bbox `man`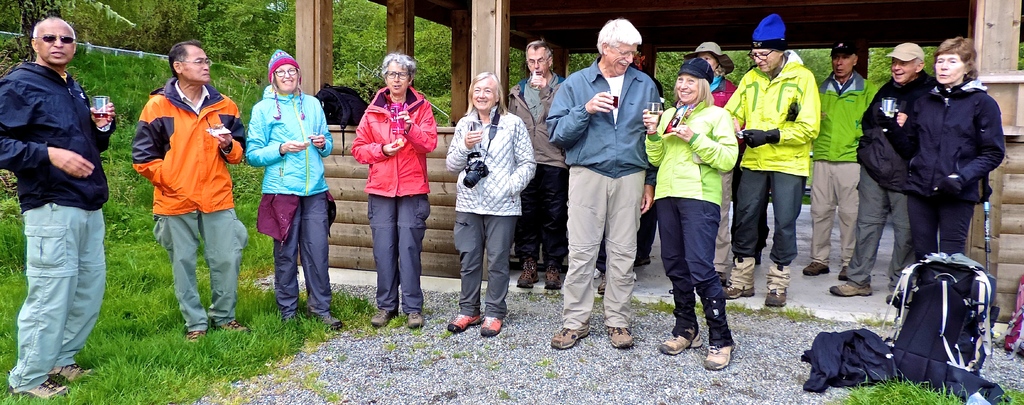
<box>801,37,885,270</box>
